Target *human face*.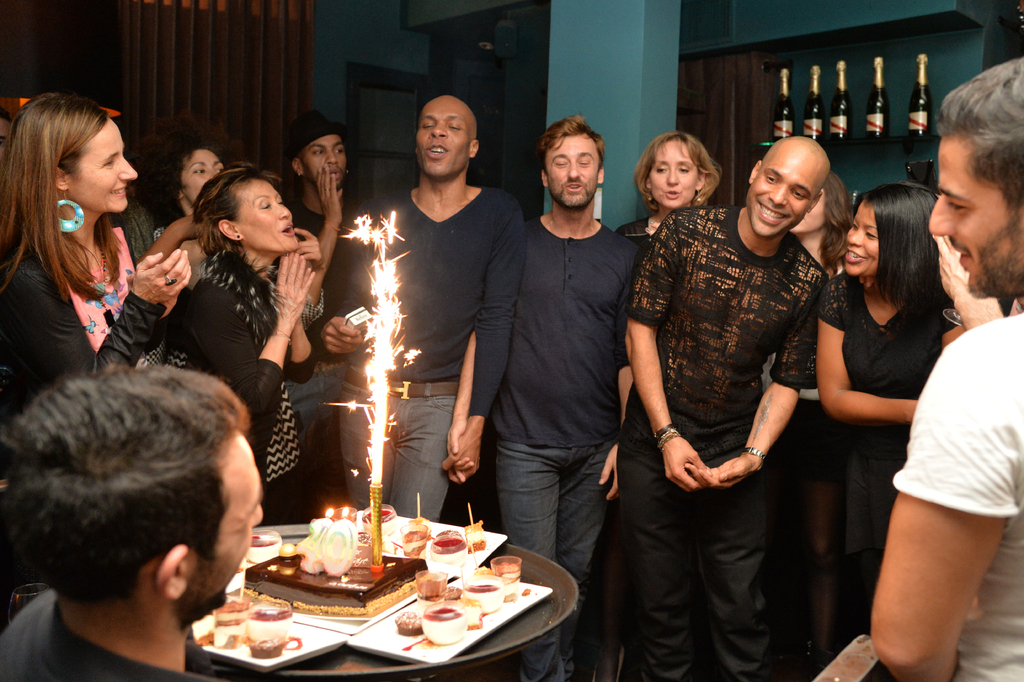
Target region: Rect(243, 177, 296, 254).
